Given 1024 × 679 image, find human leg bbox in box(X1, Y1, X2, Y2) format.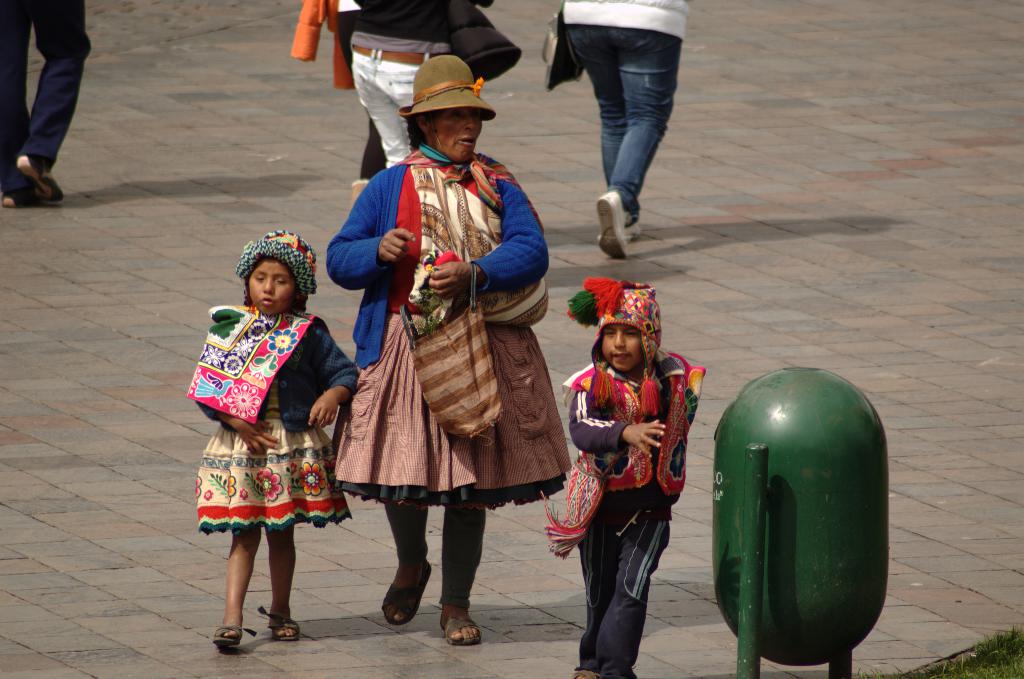
box(593, 0, 683, 262).
